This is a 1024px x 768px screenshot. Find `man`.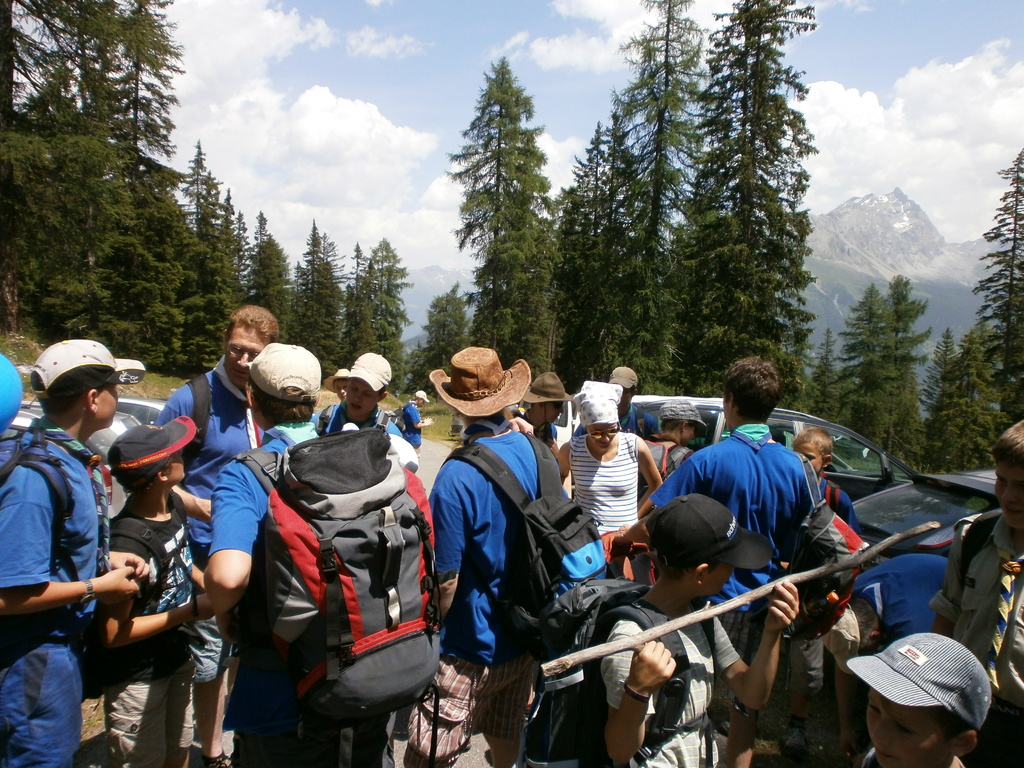
Bounding box: (201, 344, 349, 767).
